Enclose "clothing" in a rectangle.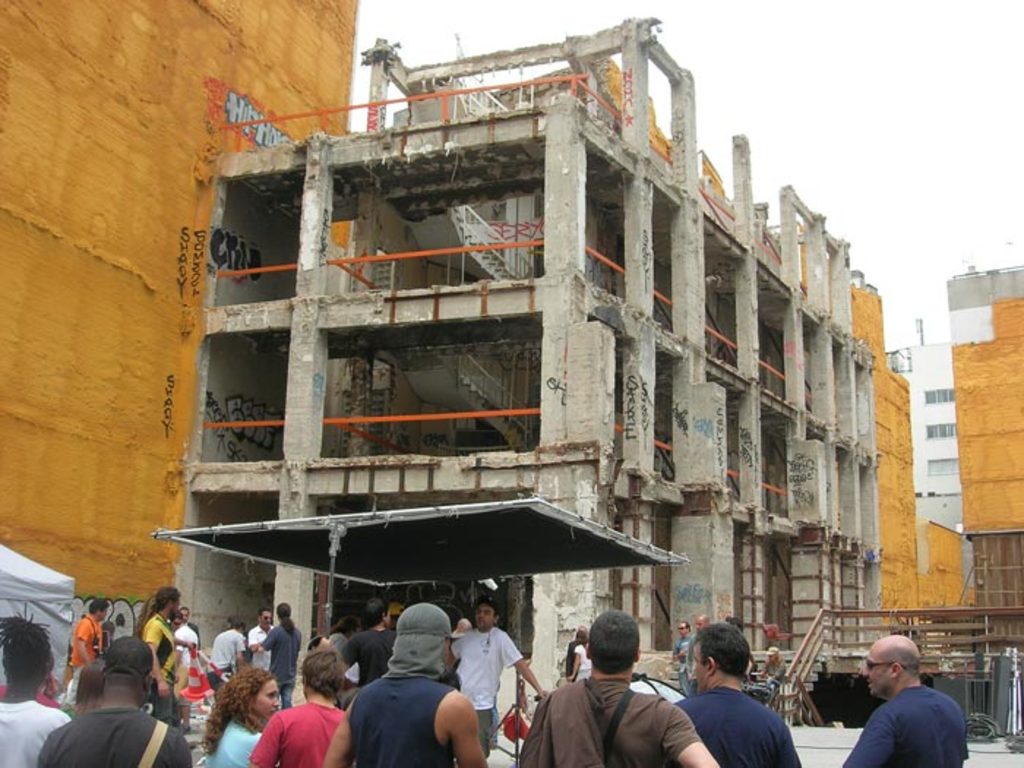
(left=524, top=682, right=695, bottom=767).
